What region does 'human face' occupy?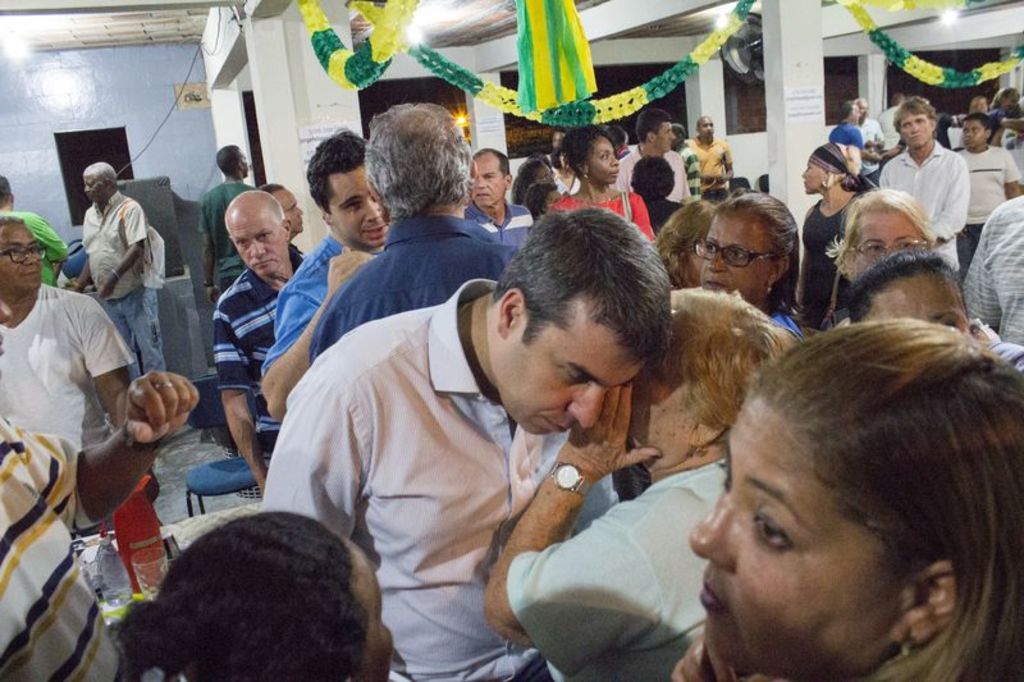
detection(472, 160, 515, 211).
